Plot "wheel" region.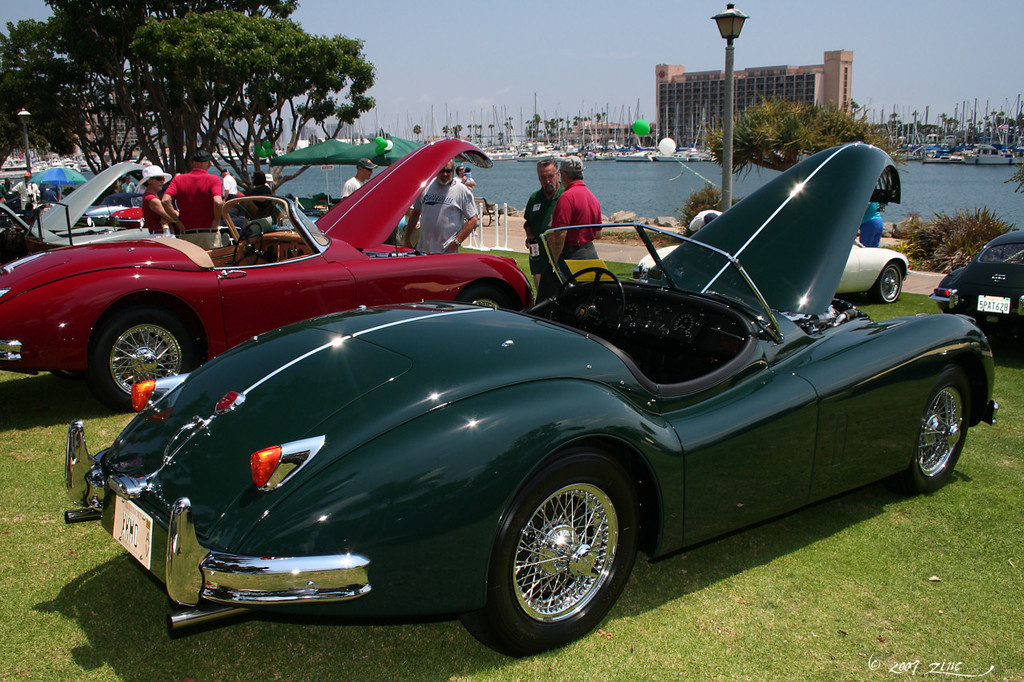
Plotted at <box>905,367,976,489</box>.
